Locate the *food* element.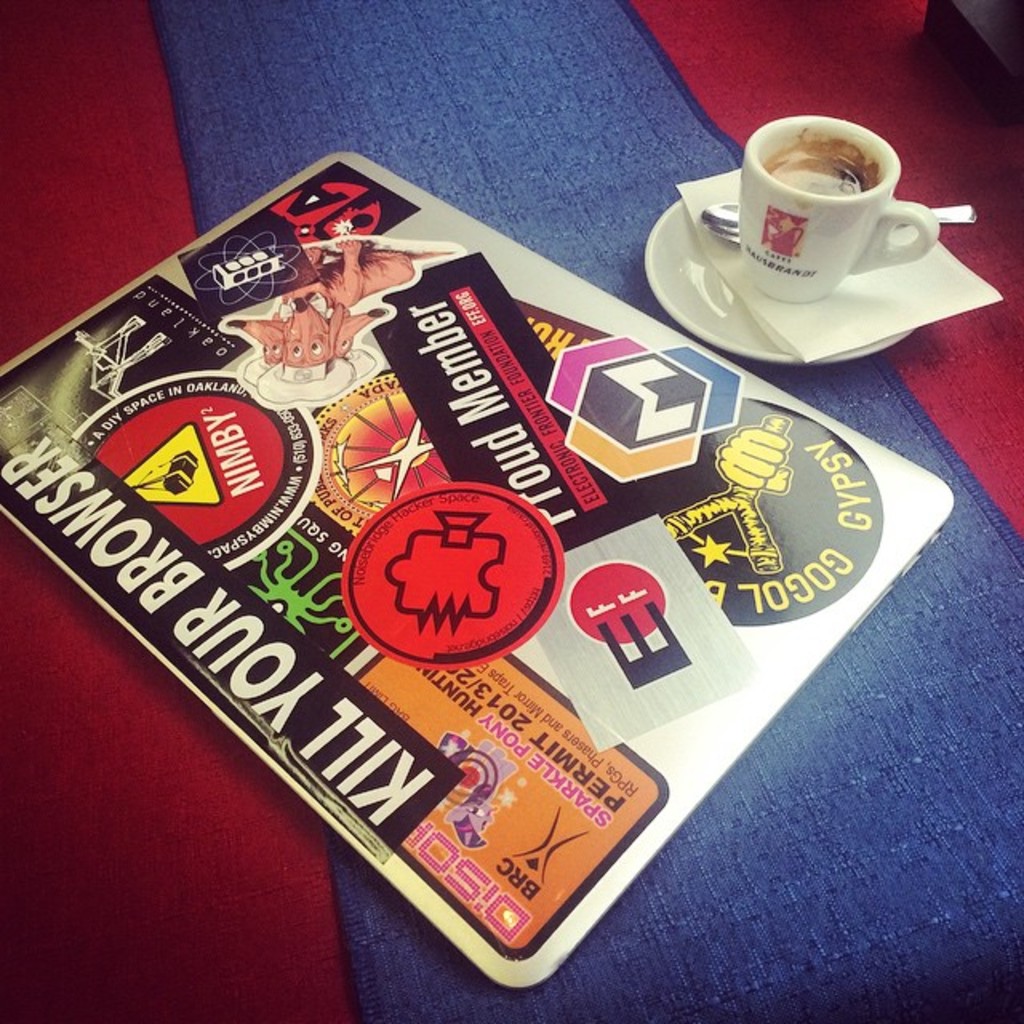
Element bbox: (768,126,891,195).
